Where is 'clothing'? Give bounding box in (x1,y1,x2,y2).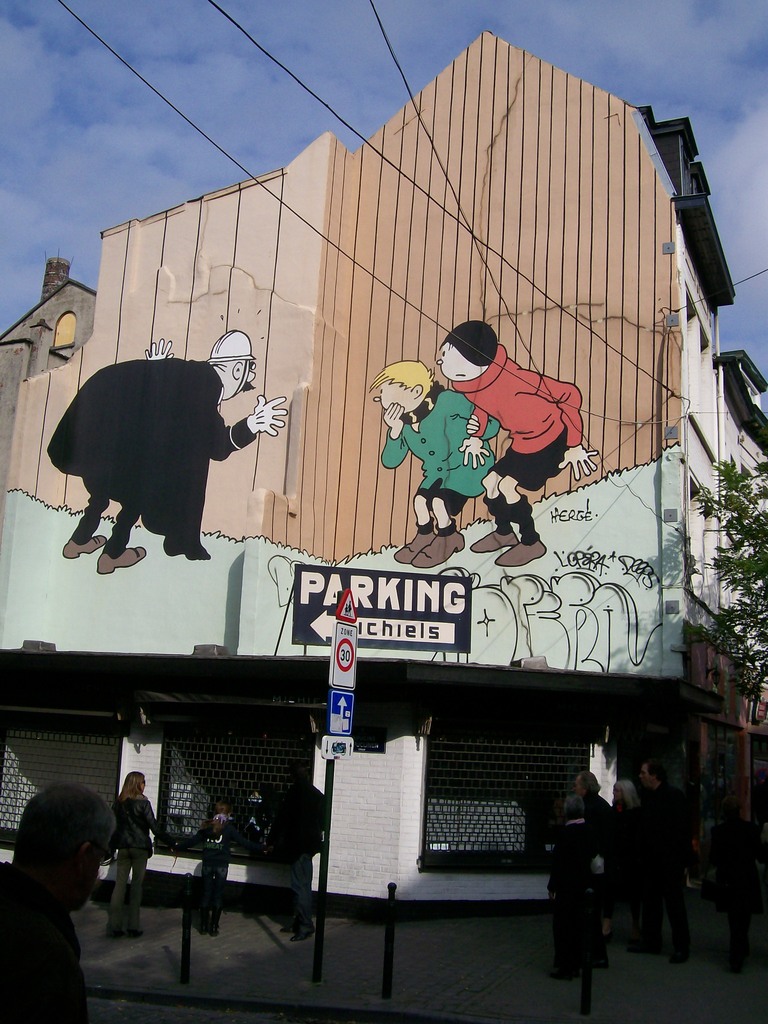
(257,783,327,850).
